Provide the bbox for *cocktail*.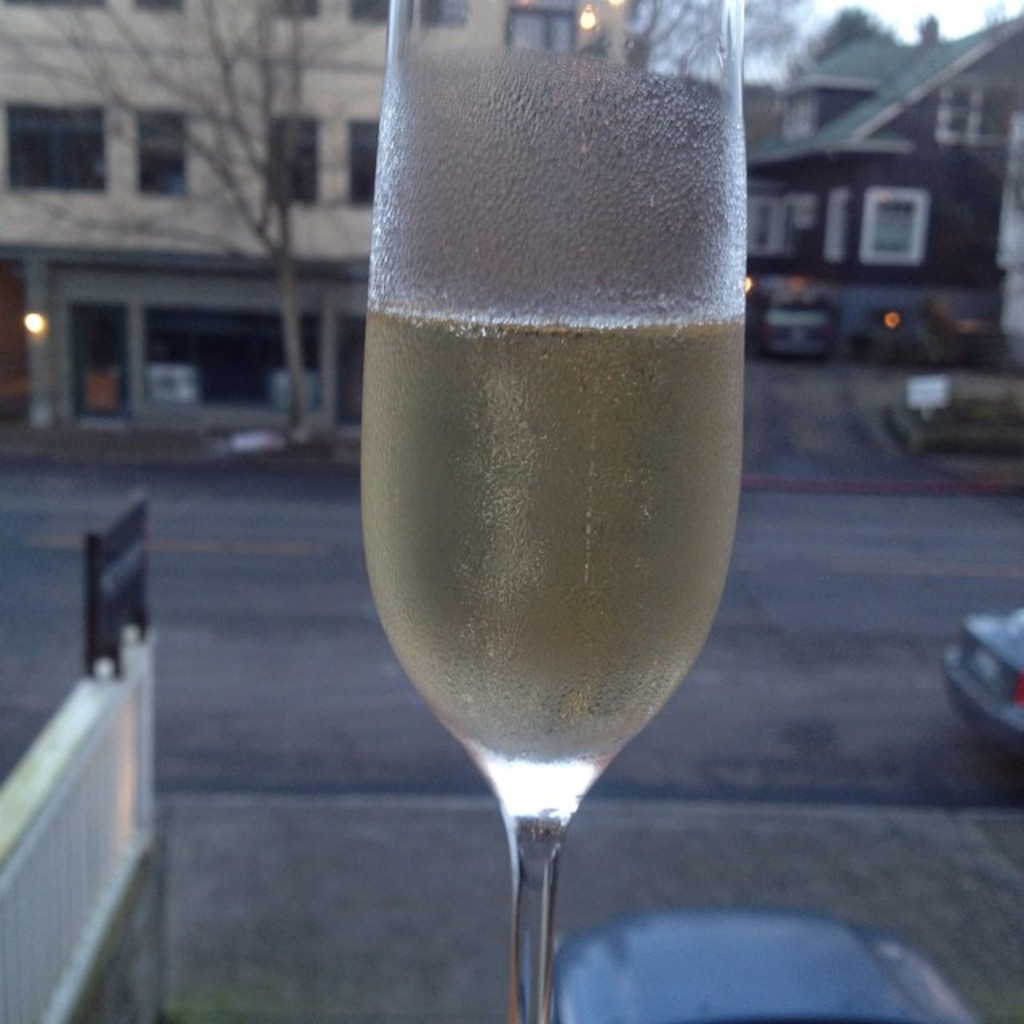
pyautogui.locateOnScreen(357, 0, 742, 1022).
